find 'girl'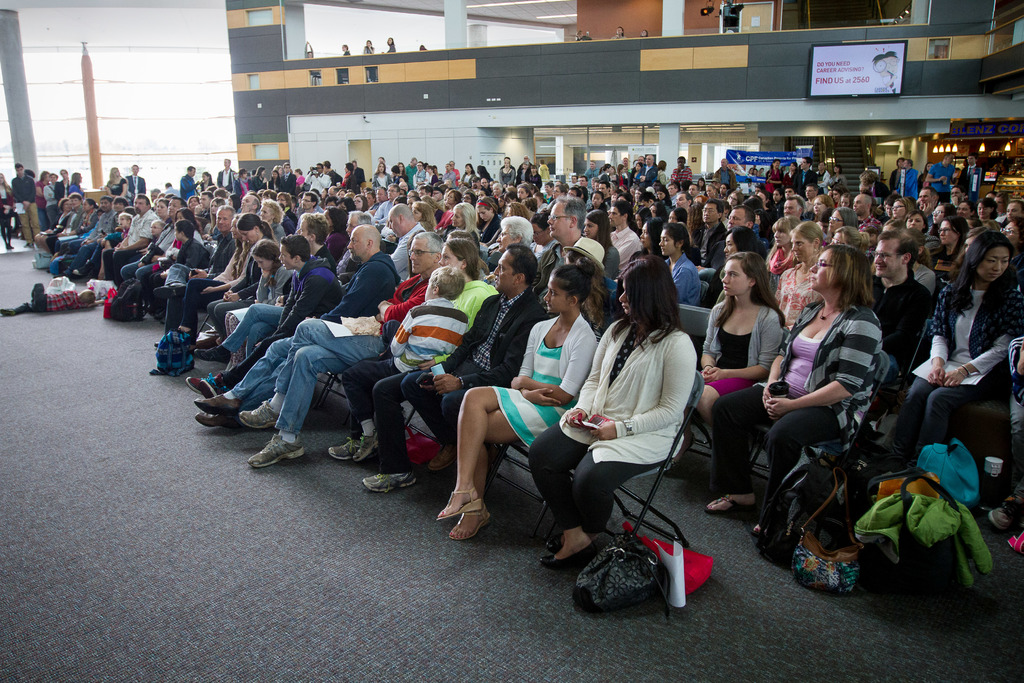
region(461, 161, 478, 187)
